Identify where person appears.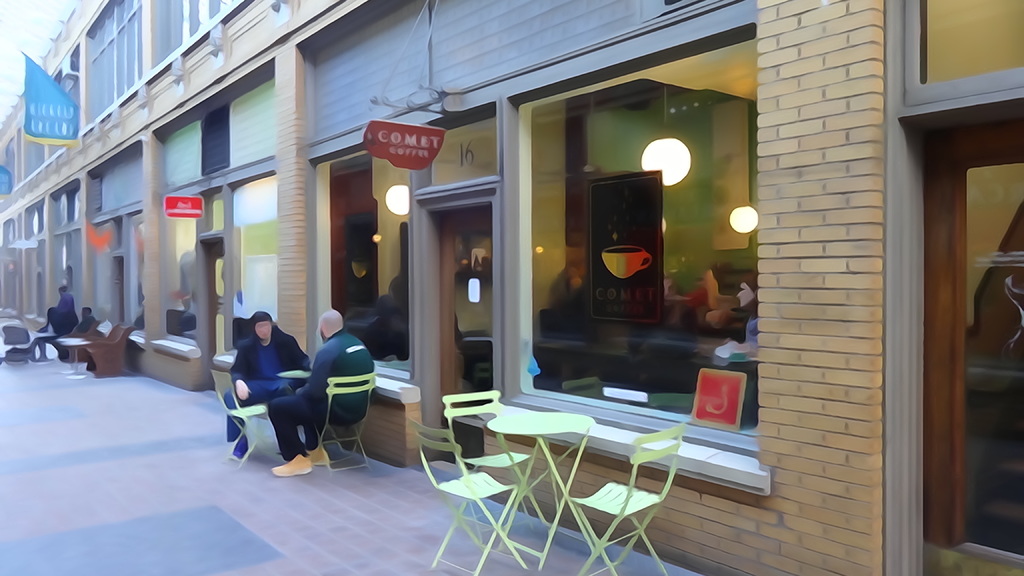
Appears at {"left": 259, "top": 303, "right": 376, "bottom": 476}.
